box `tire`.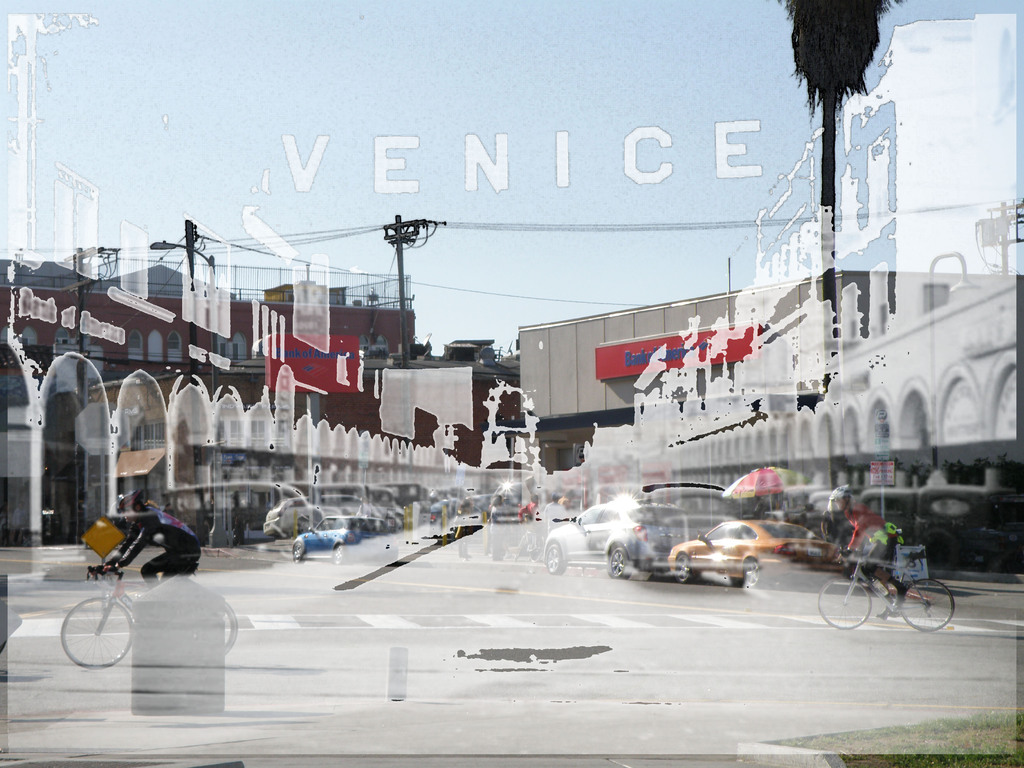
<region>815, 573, 872, 630</region>.
